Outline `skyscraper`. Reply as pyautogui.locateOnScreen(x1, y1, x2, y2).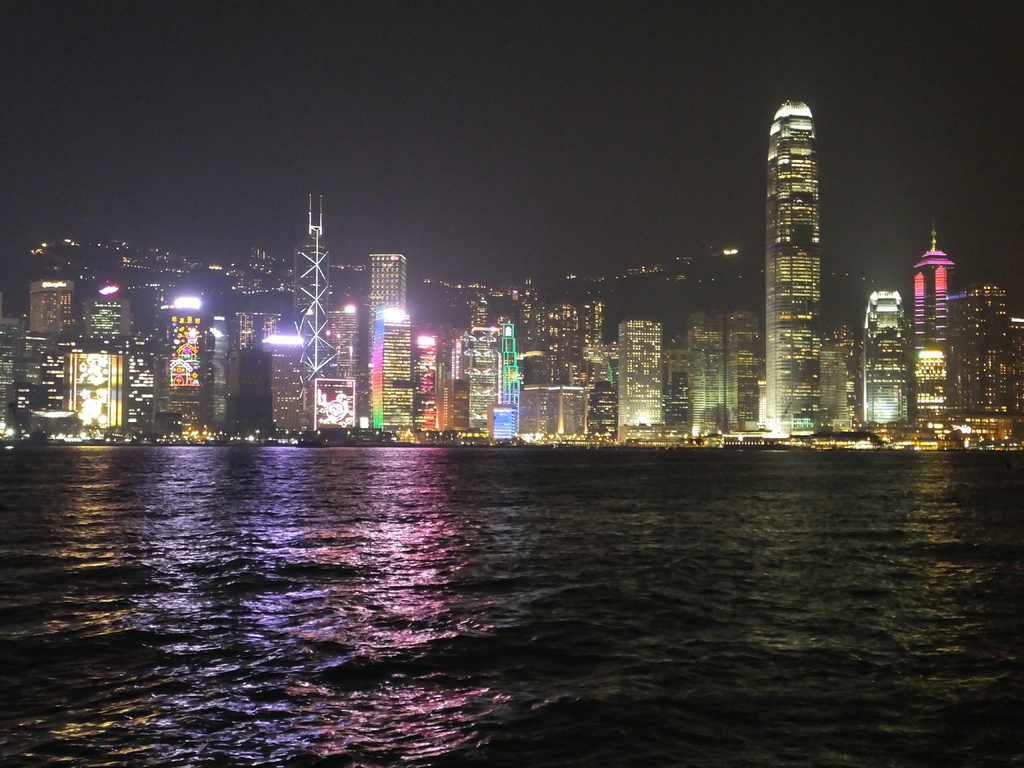
pyautogui.locateOnScreen(83, 298, 127, 340).
